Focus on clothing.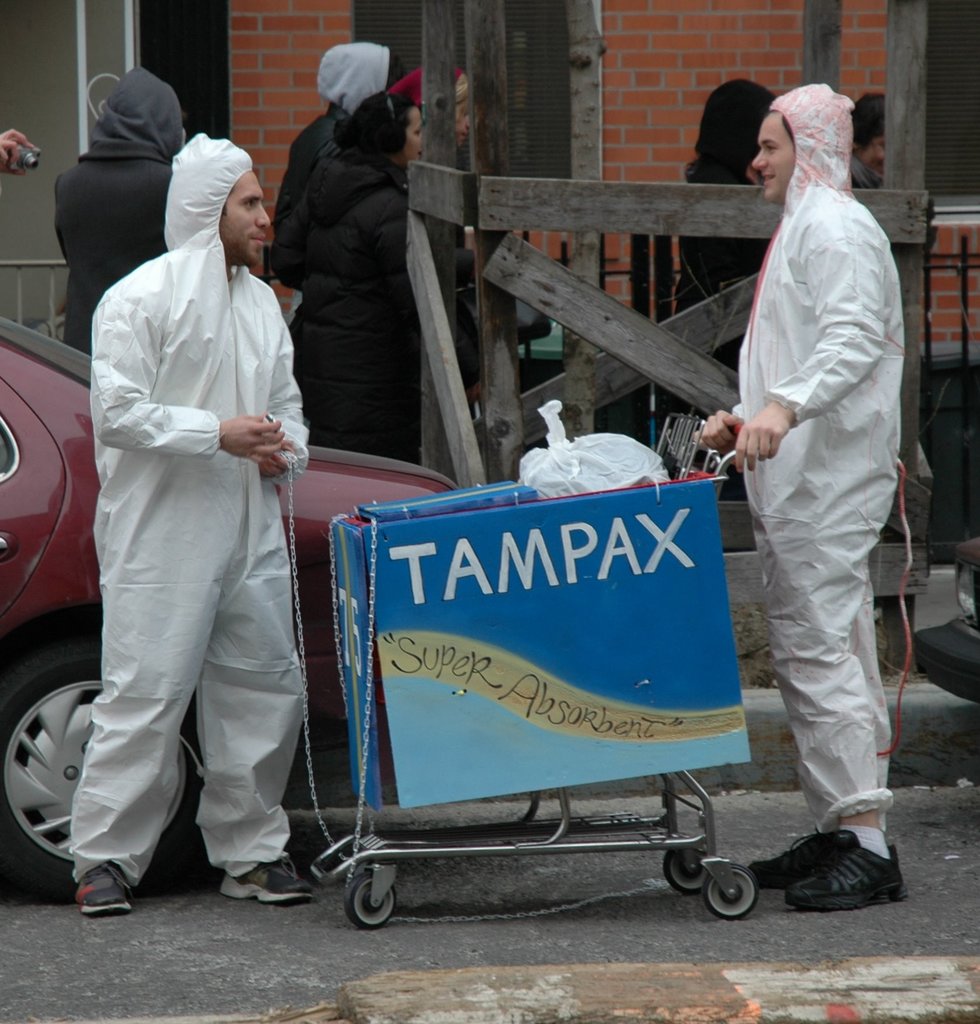
Focused at x1=59, y1=71, x2=188, y2=356.
